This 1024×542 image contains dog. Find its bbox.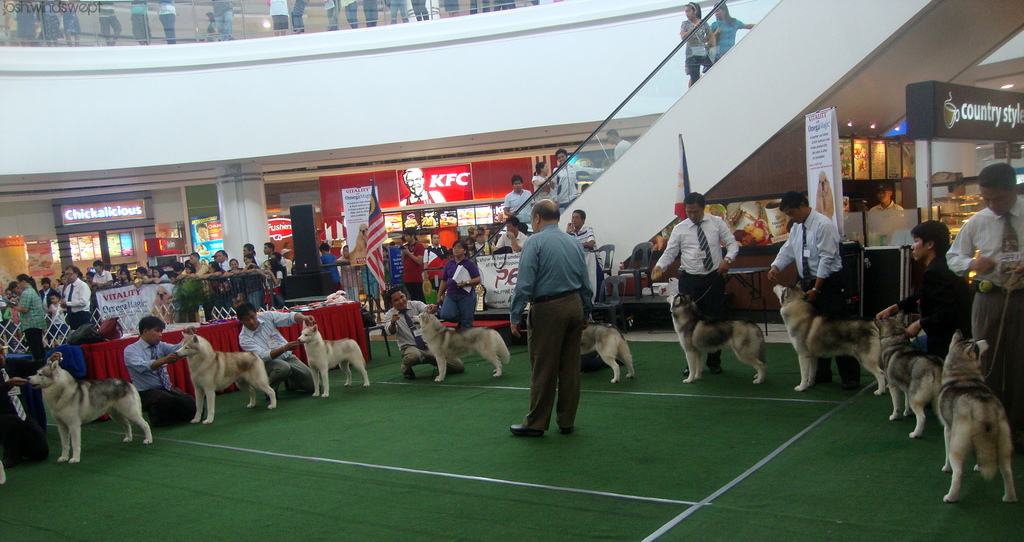
[28,359,154,464].
